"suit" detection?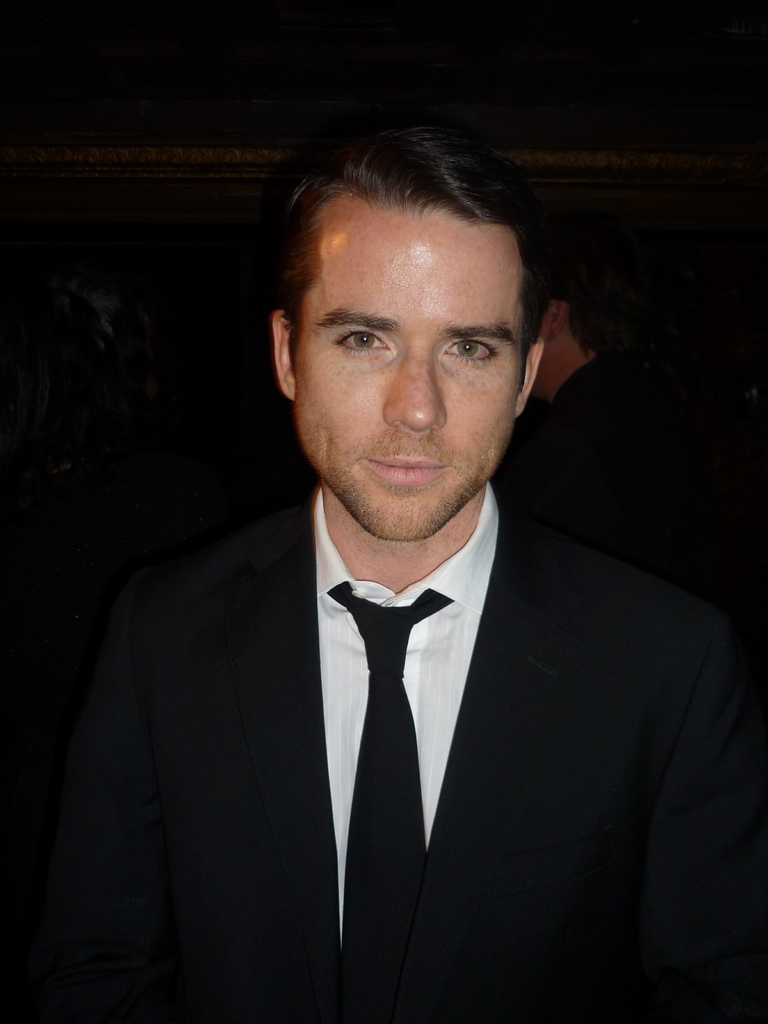
102, 413, 675, 999
